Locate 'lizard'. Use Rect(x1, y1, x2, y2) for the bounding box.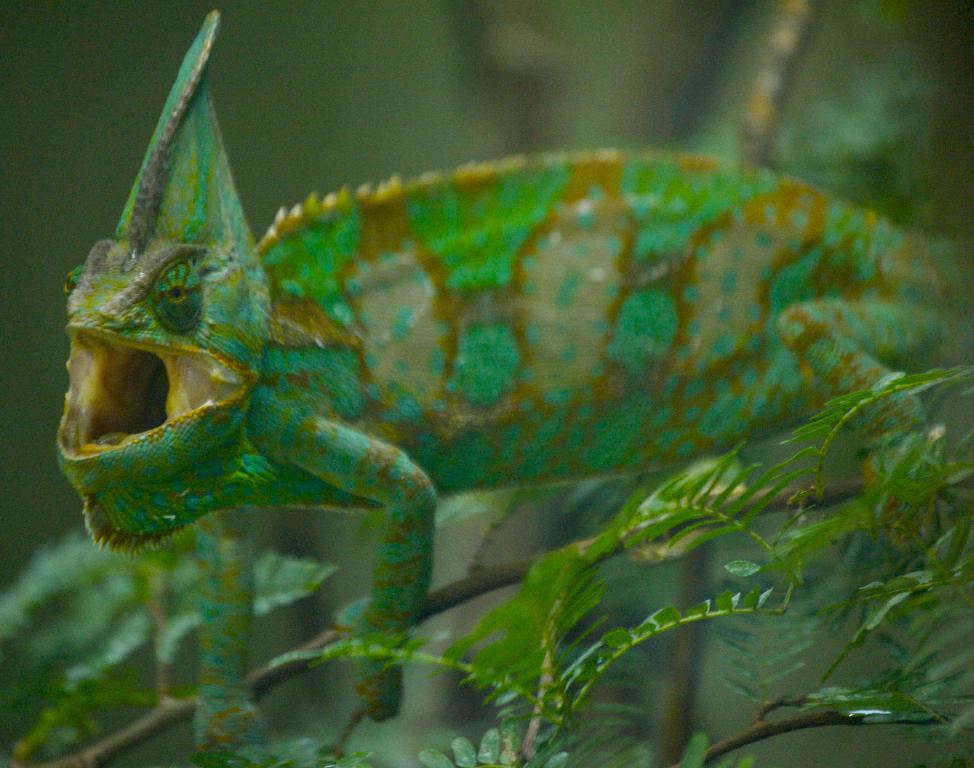
Rect(86, 62, 889, 717).
